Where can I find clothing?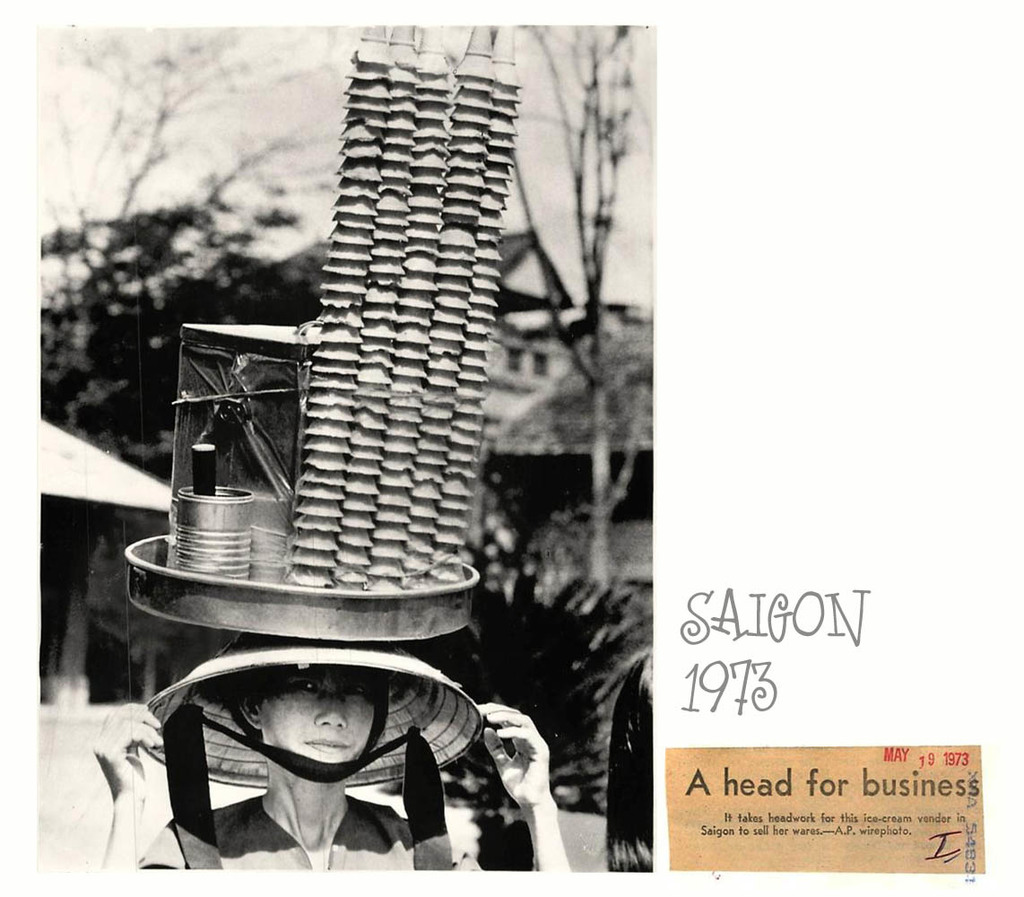
You can find it at bbox=(136, 794, 483, 877).
